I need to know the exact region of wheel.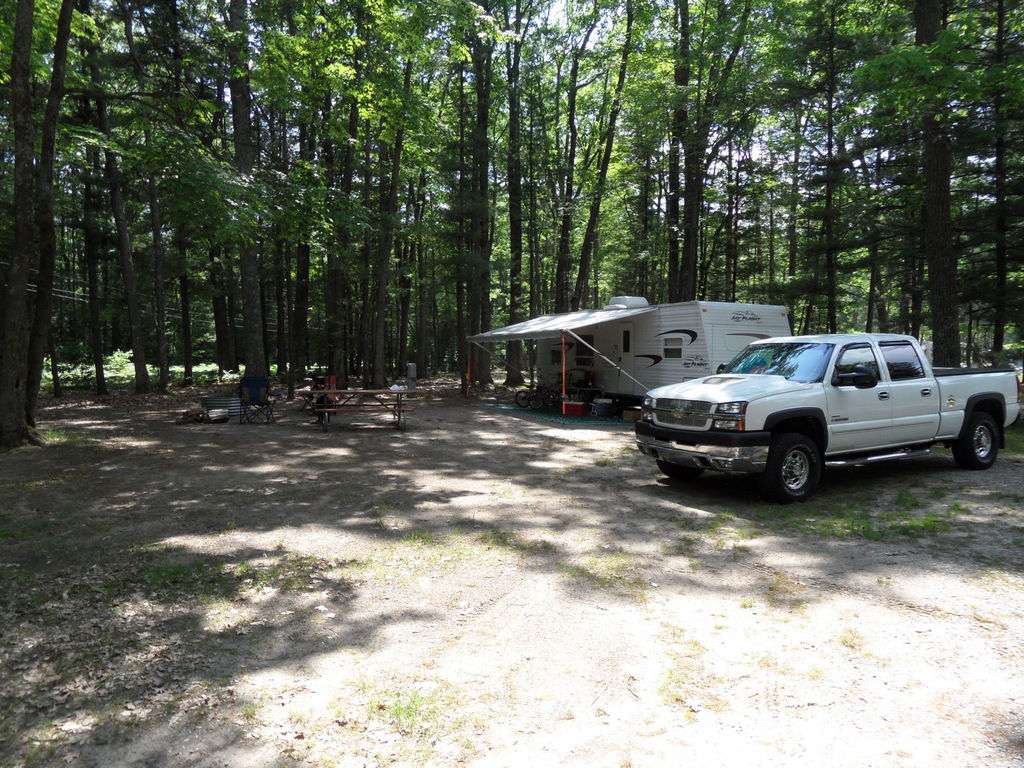
Region: {"left": 755, "top": 431, "right": 823, "bottom": 507}.
